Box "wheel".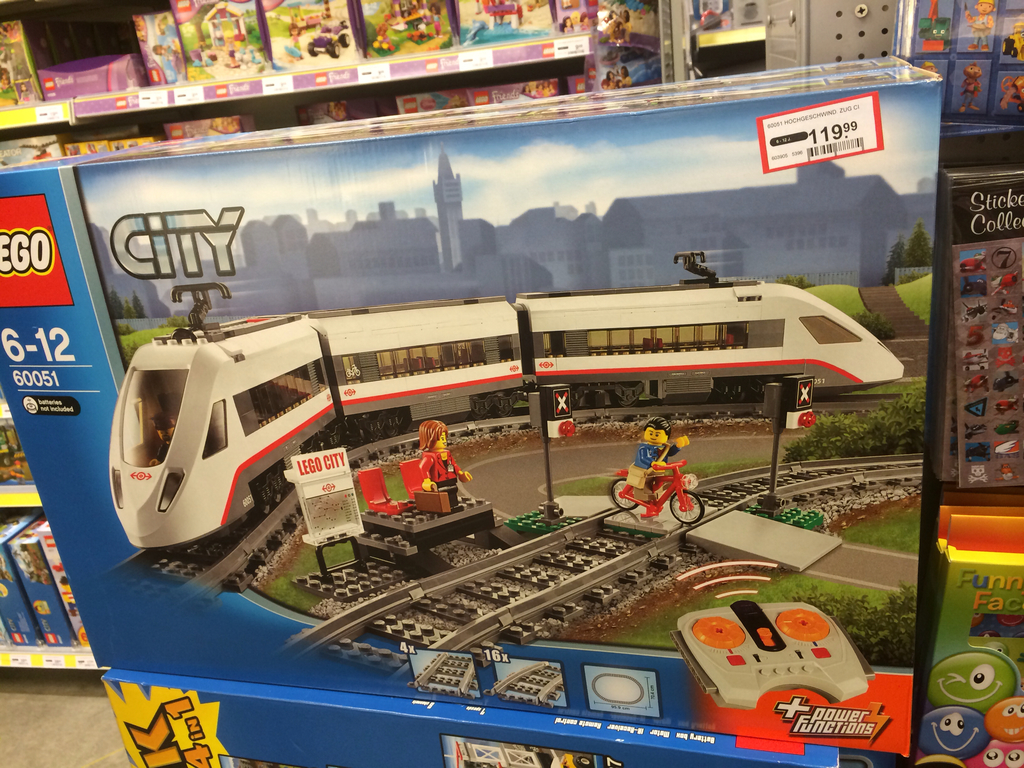
region(1012, 46, 1017, 57).
